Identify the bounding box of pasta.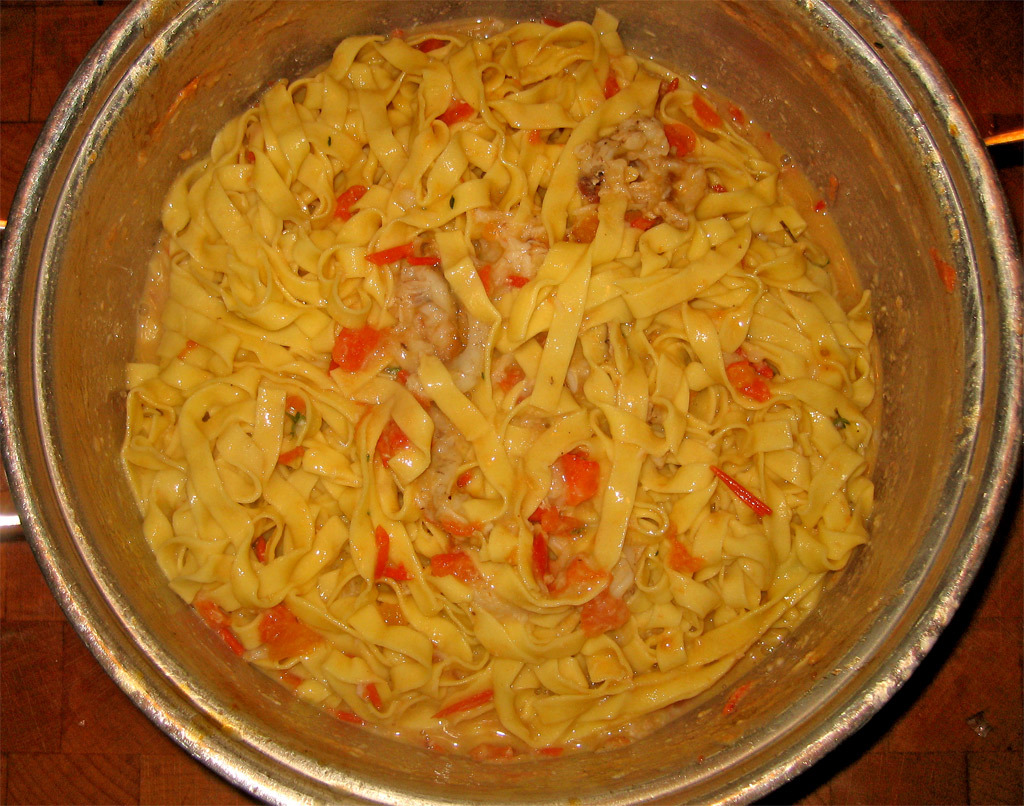
locate(149, 45, 856, 706).
